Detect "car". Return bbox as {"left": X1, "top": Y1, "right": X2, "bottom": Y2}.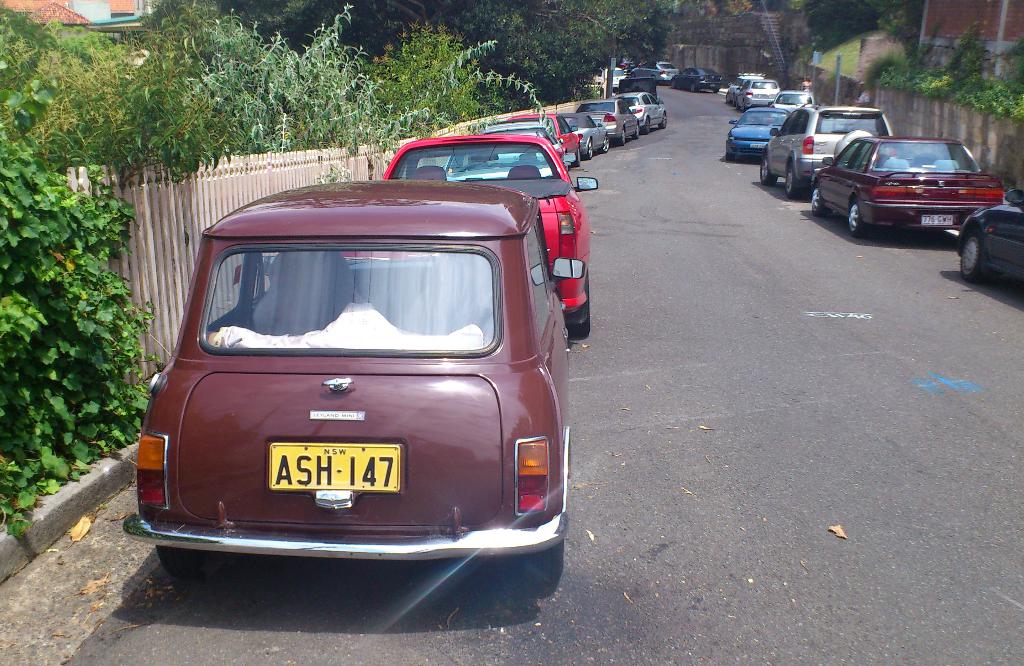
{"left": 660, "top": 60, "right": 676, "bottom": 83}.
